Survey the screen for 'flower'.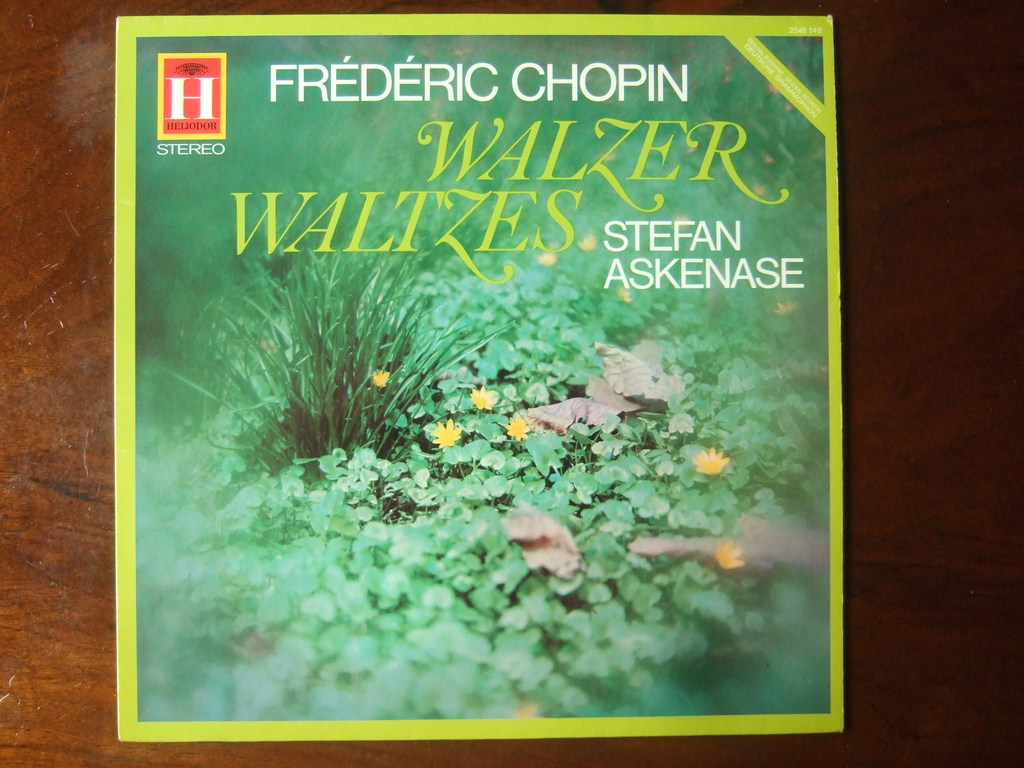
Survey found: left=693, top=447, right=730, bottom=477.
